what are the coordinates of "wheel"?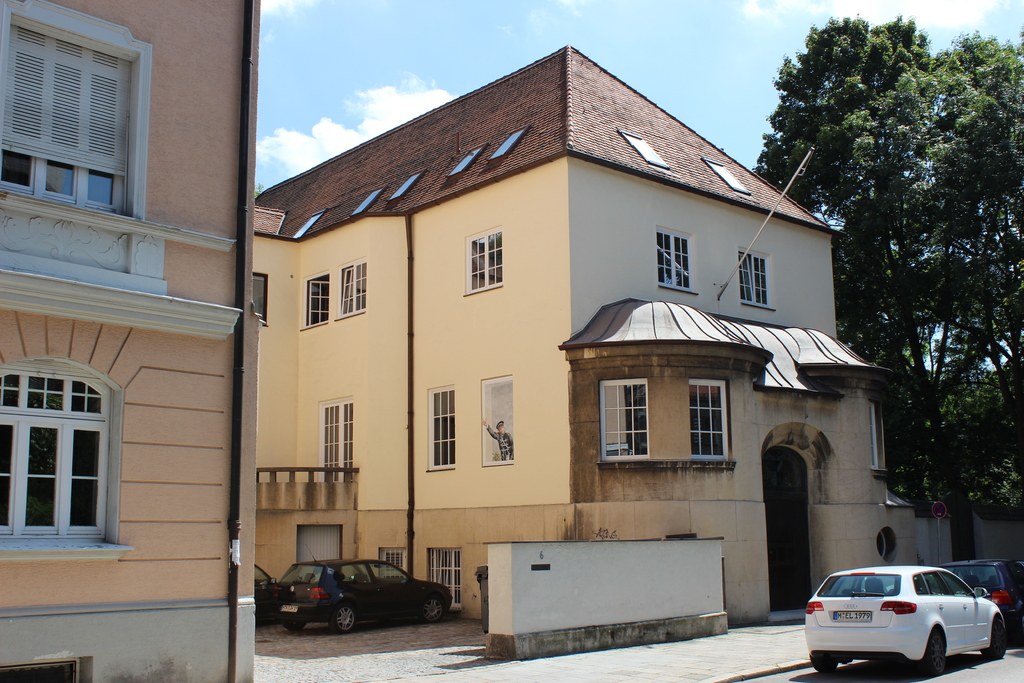
<box>811,654,840,671</box>.
